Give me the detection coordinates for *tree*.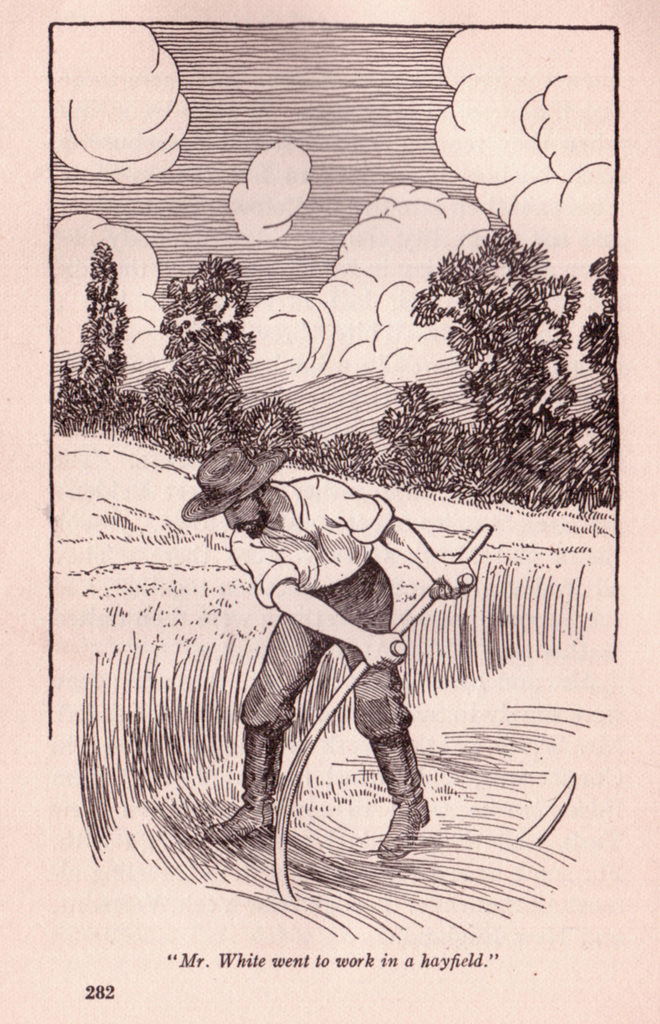
box=[312, 226, 620, 524].
